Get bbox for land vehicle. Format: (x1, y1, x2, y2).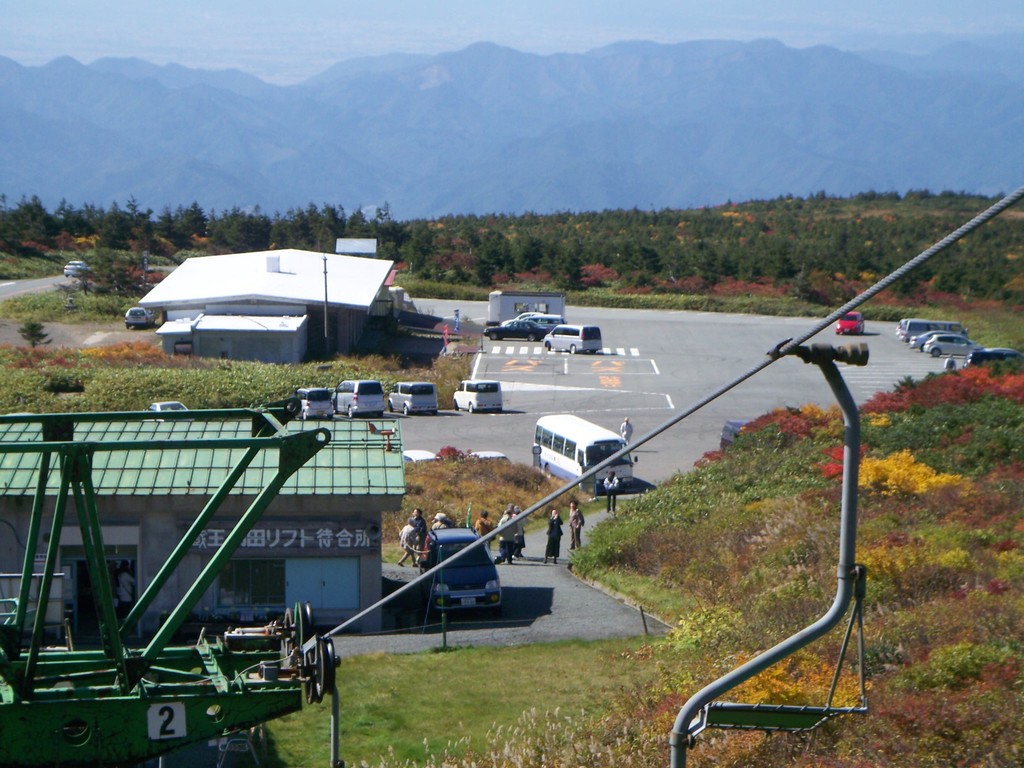
(297, 383, 335, 426).
